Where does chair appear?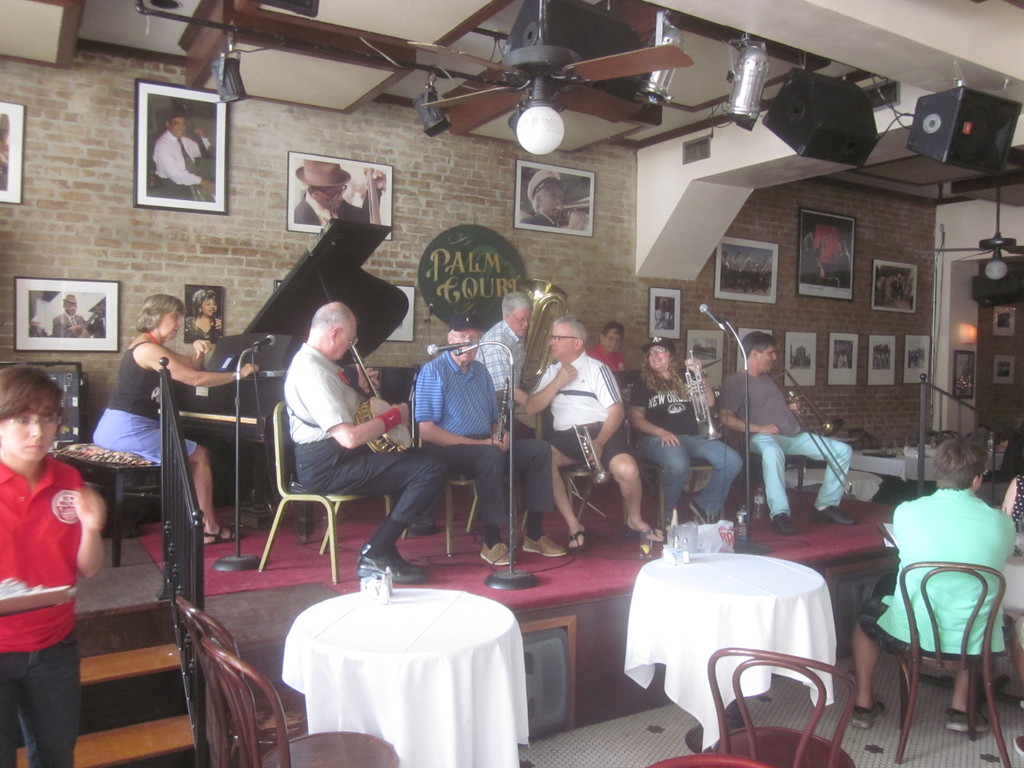
Appears at [left=874, top=518, right=1011, bottom=762].
